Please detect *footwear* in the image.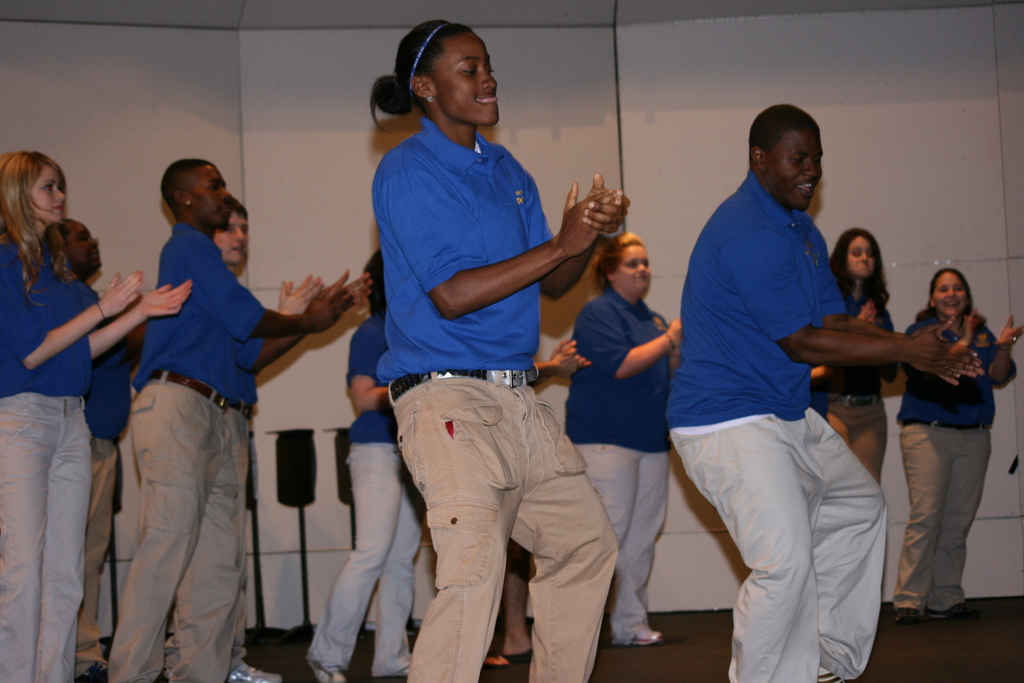
locate(922, 603, 979, 619).
